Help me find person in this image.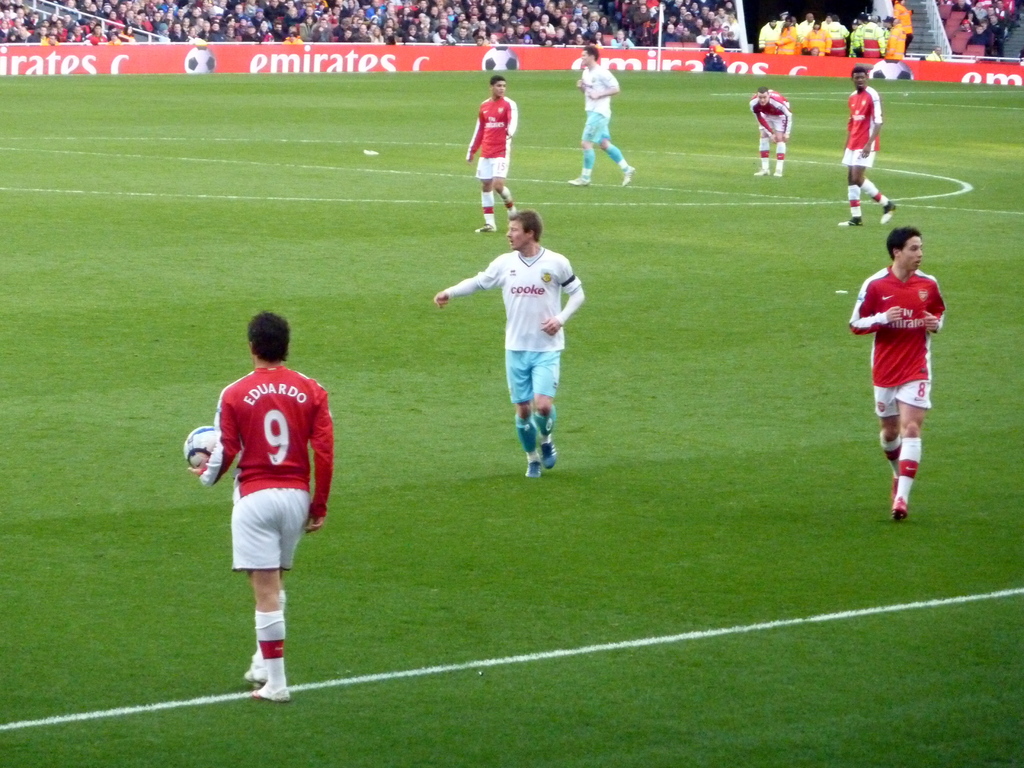
Found it: x1=860, y1=212, x2=952, y2=536.
